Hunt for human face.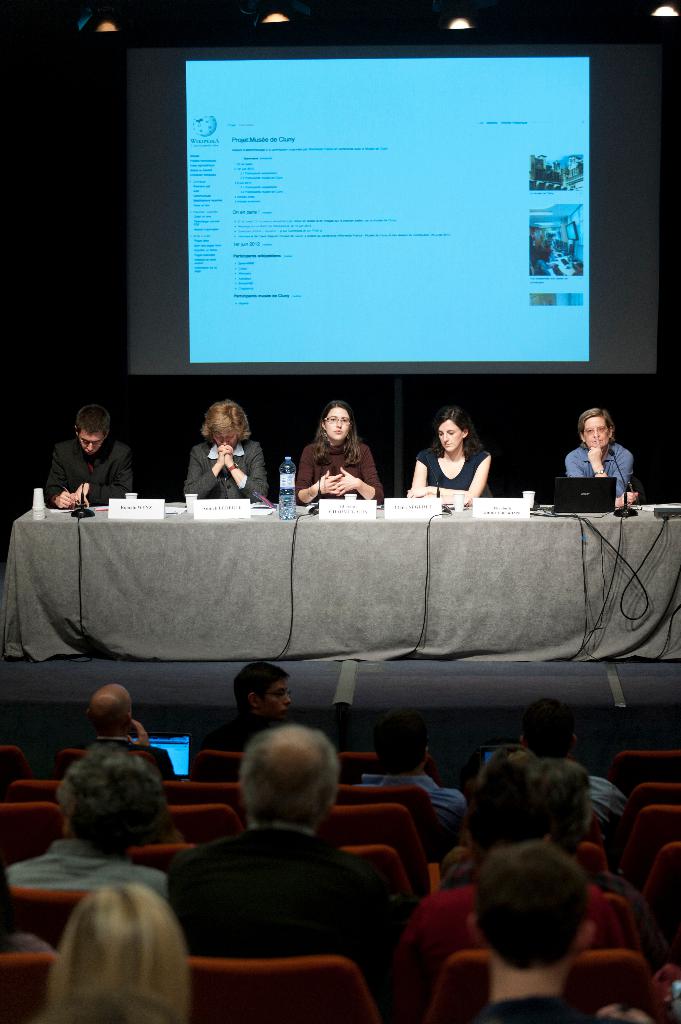
Hunted down at crop(324, 406, 354, 442).
